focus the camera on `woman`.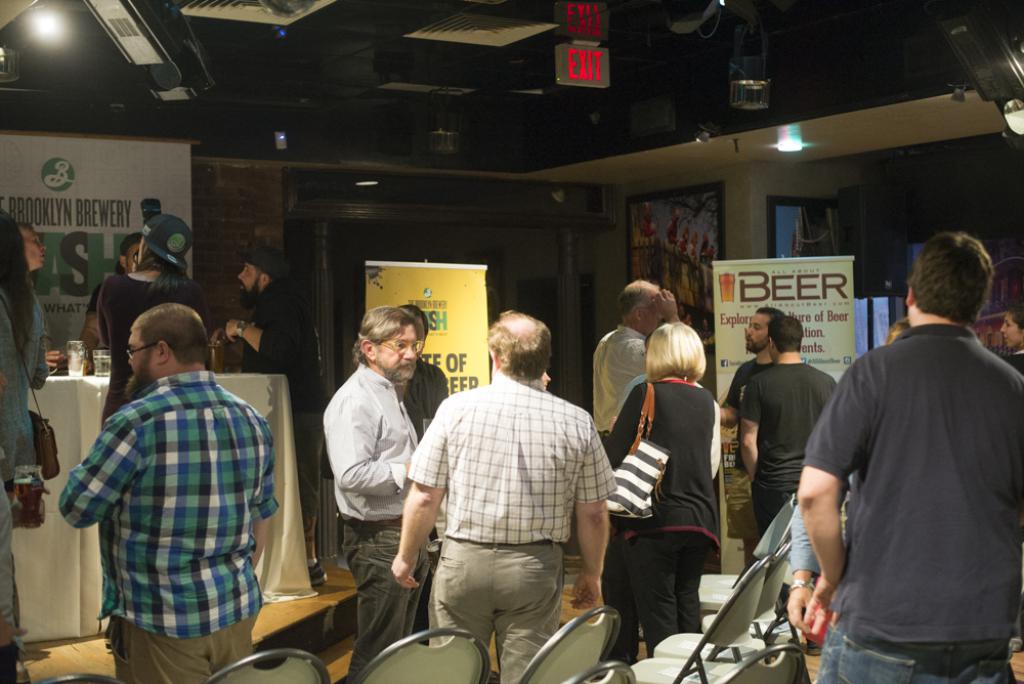
Focus region: select_region(93, 212, 210, 432).
